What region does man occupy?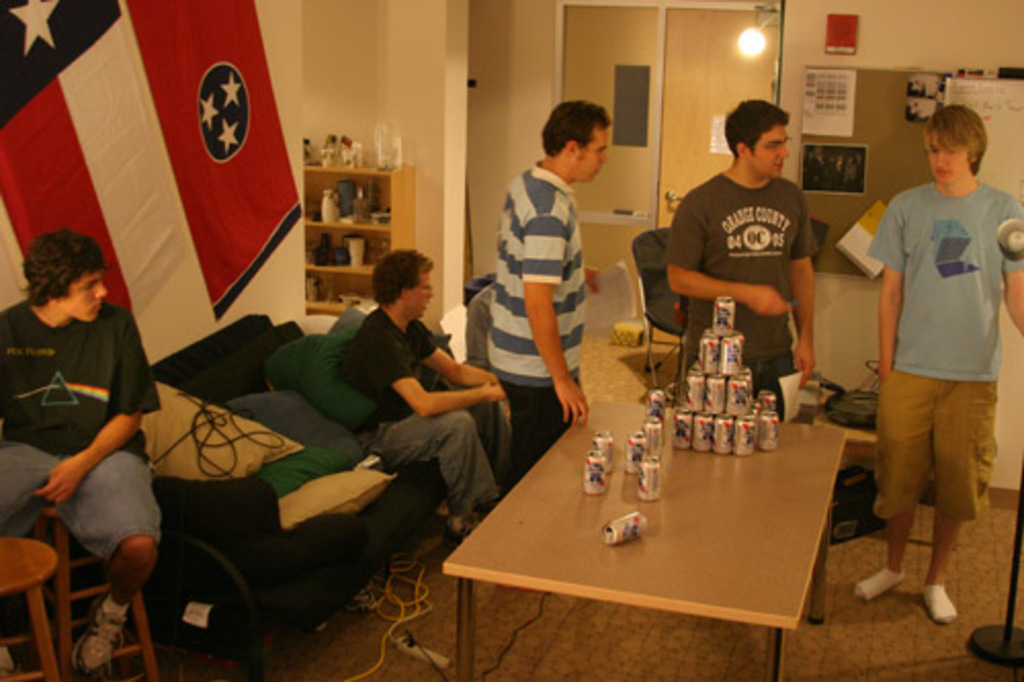
x1=657, y1=100, x2=848, y2=387.
